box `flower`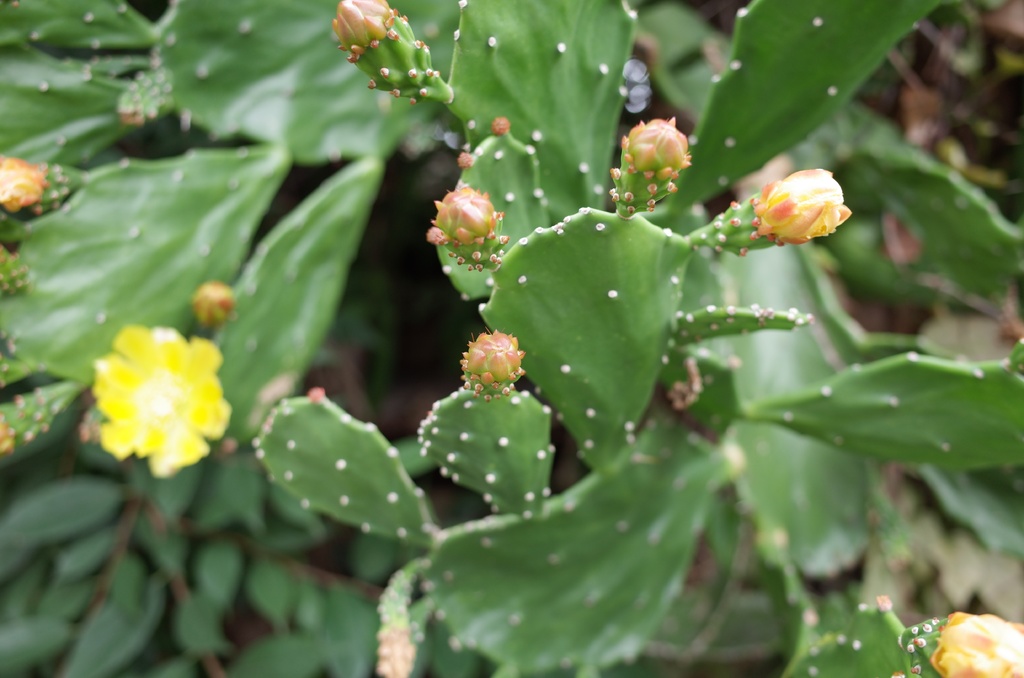
<bbox>330, 0, 399, 61</bbox>
